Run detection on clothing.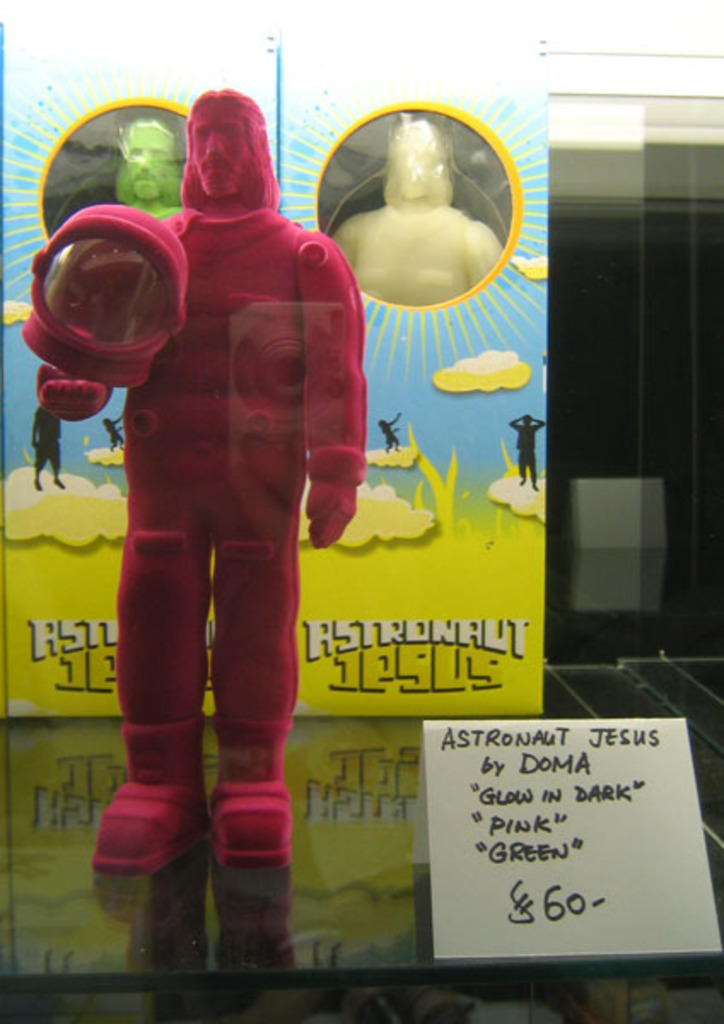
Result: (63, 133, 359, 855).
